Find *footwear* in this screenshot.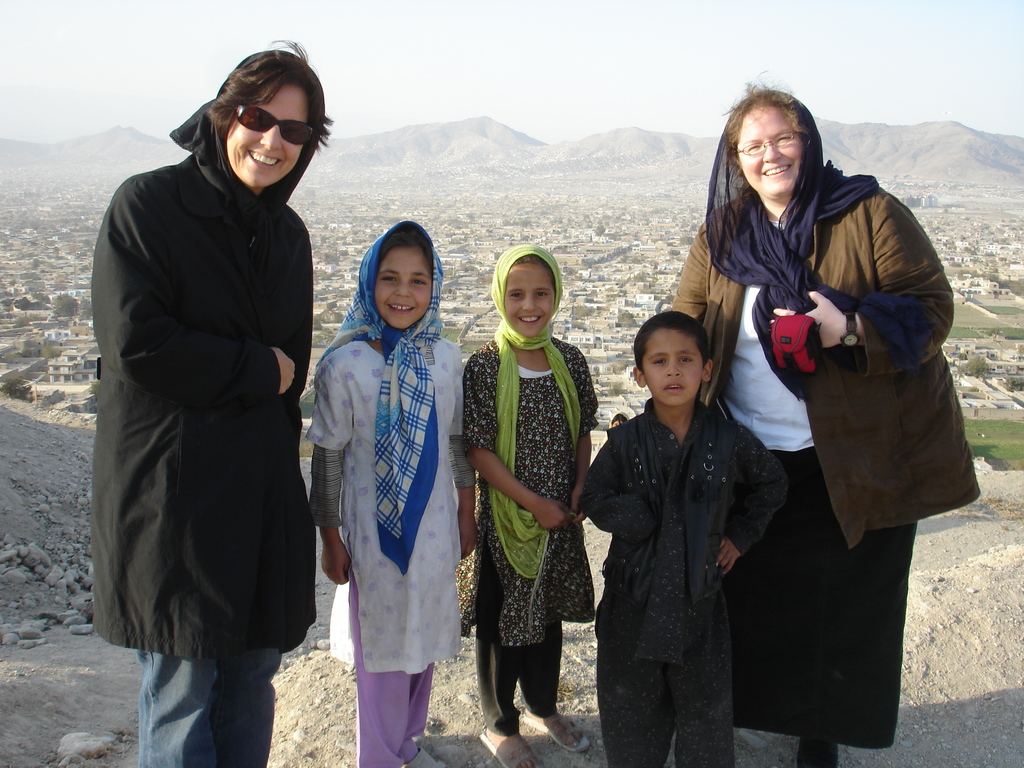
The bounding box for *footwear* is 524 712 591 752.
